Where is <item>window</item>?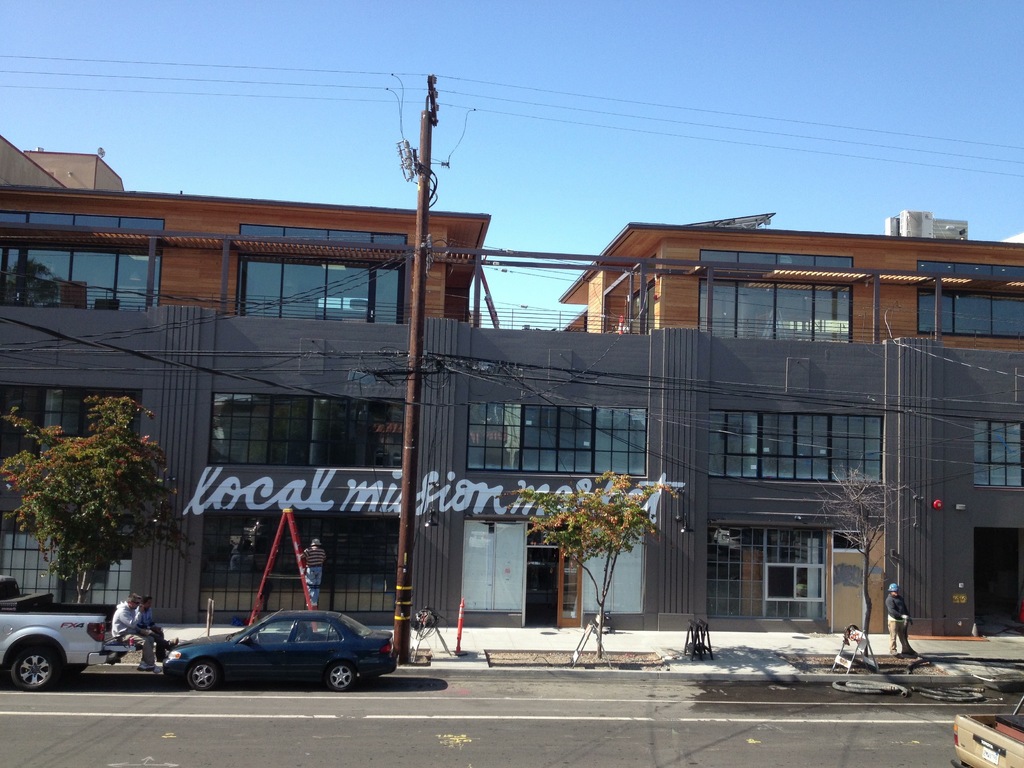
706/410/884/490.
